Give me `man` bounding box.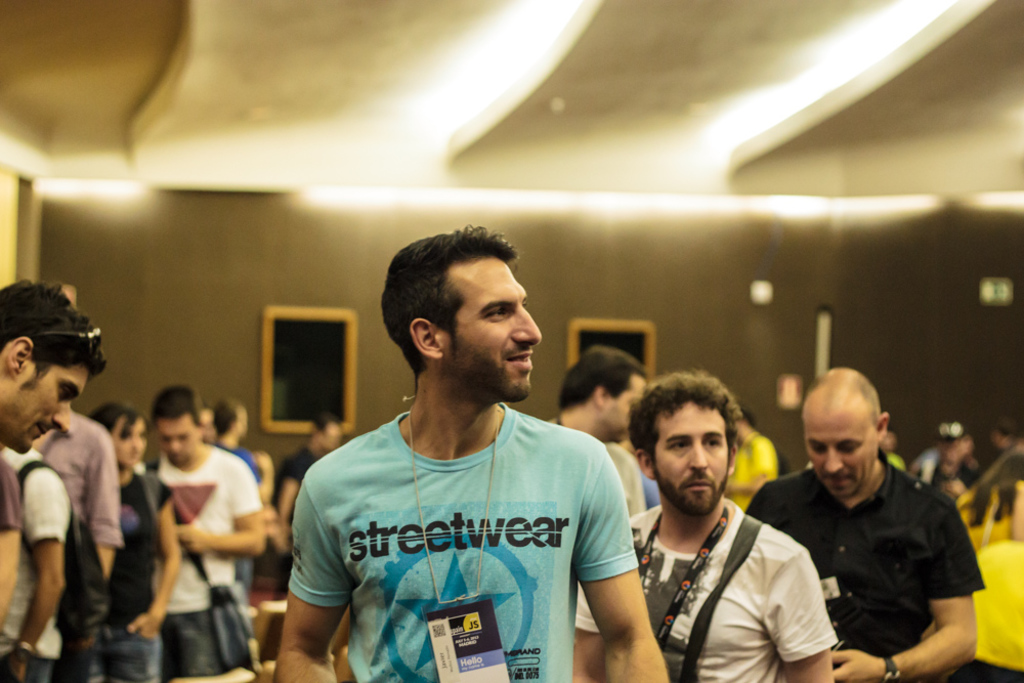
left=743, top=368, right=983, bottom=682.
